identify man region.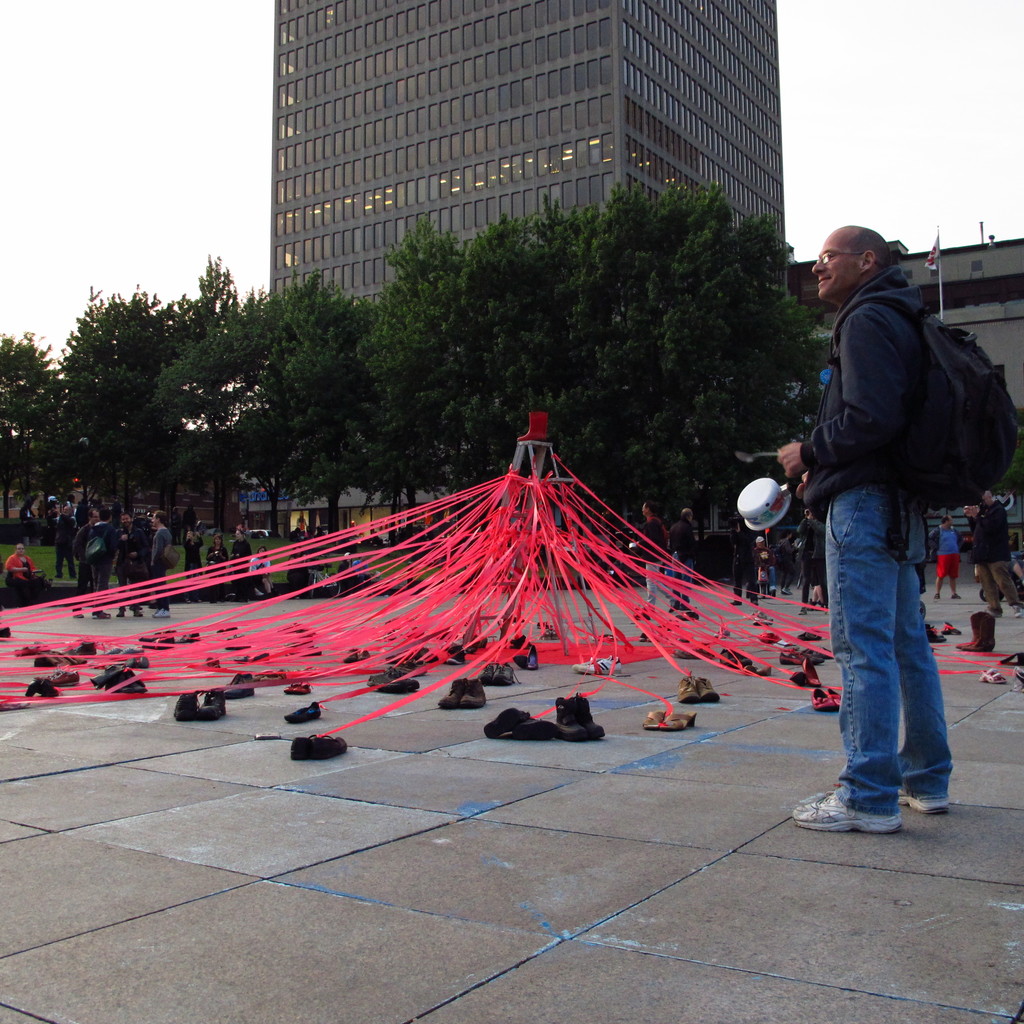
Region: (778, 217, 991, 837).
